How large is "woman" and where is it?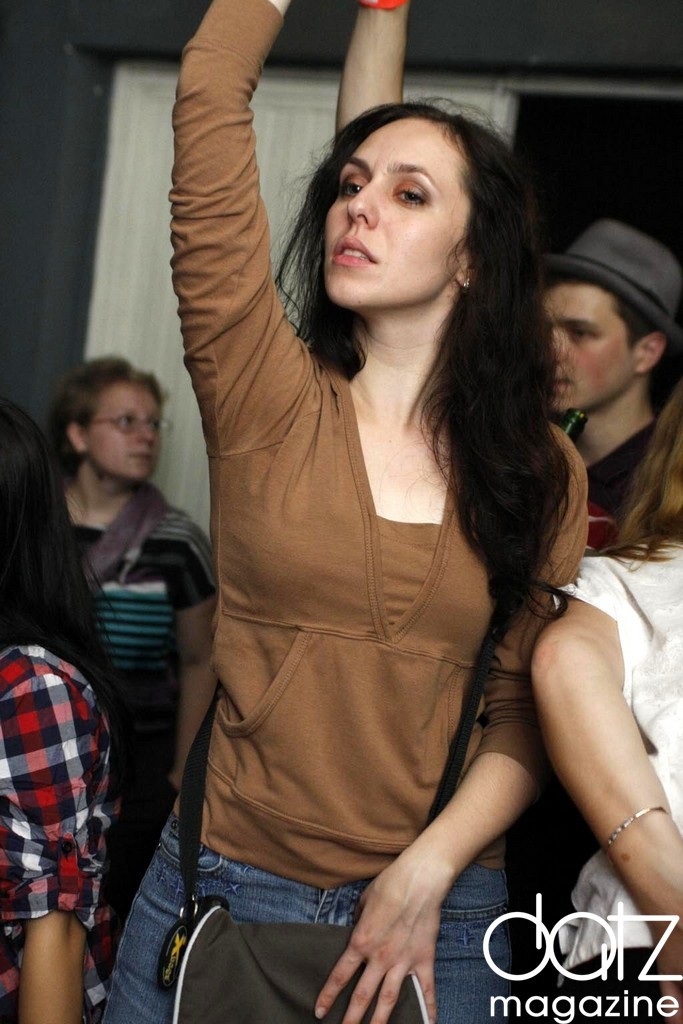
Bounding box: crop(100, 0, 593, 1023).
